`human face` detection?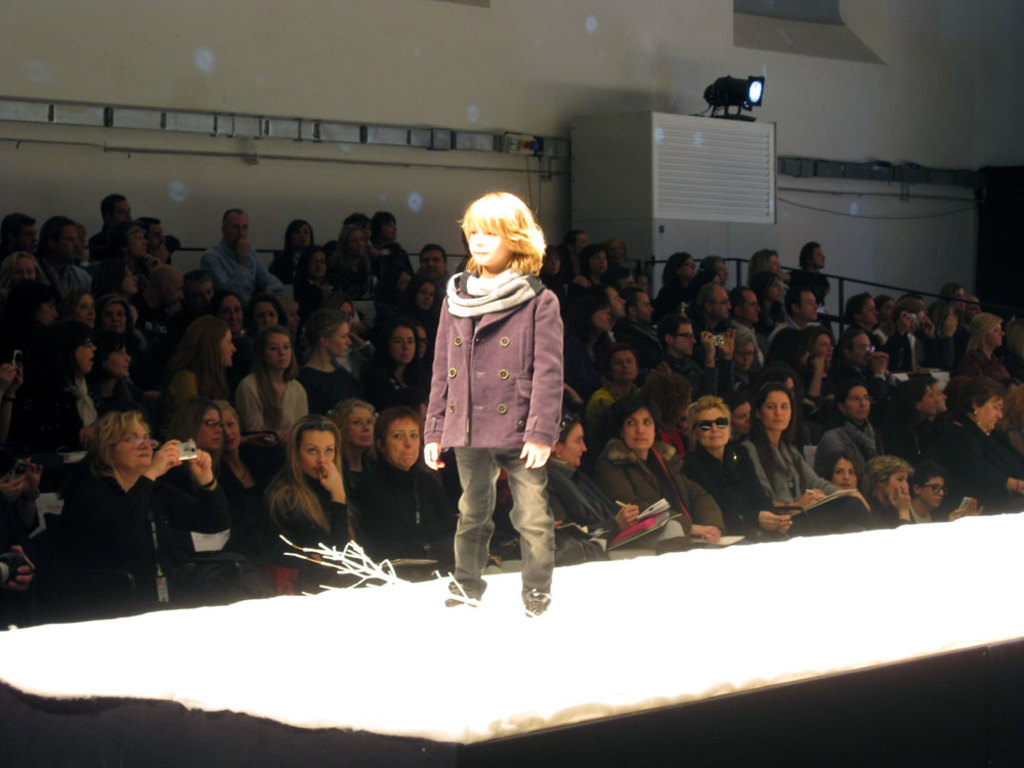
<box>224,414,239,440</box>
